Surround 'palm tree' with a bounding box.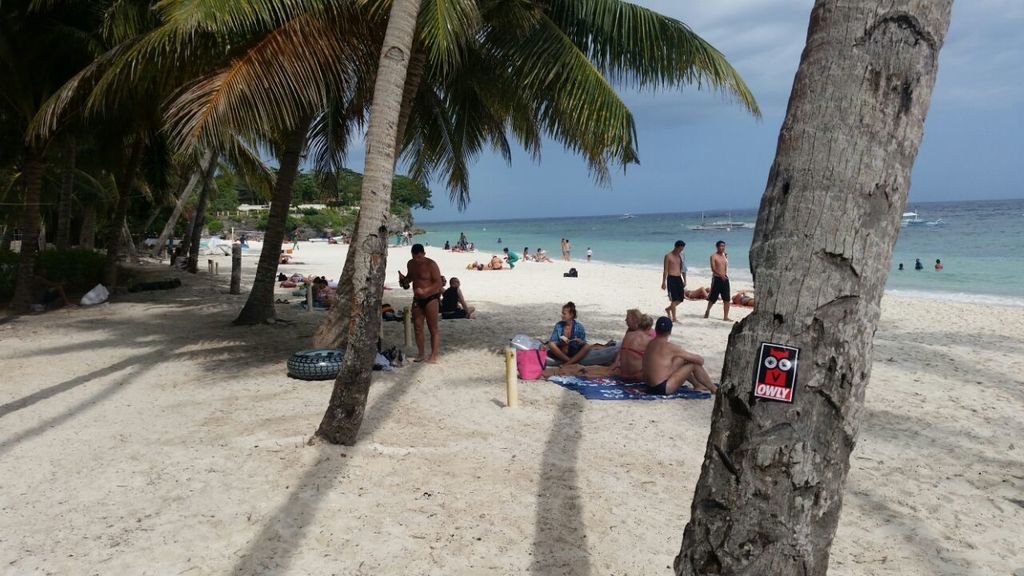
x1=676, y1=0, x2=962, y2=575.
